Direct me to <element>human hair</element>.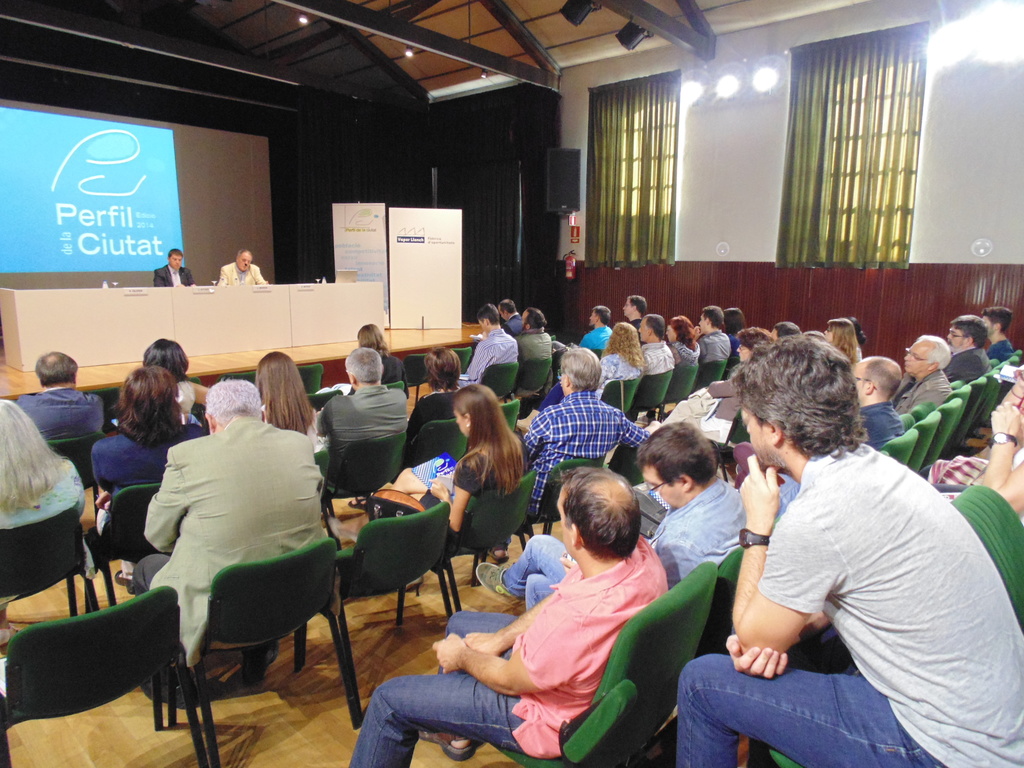
Direction: {"x1": 499, "y1": 298, "x2": 516, "y2": 315}.
